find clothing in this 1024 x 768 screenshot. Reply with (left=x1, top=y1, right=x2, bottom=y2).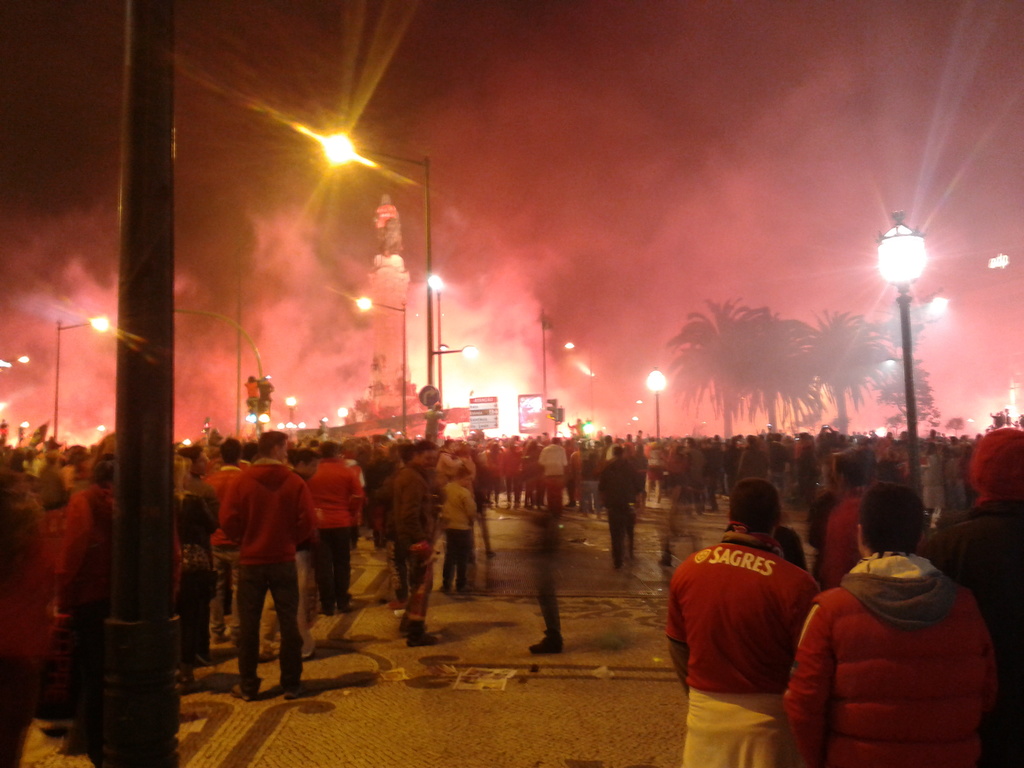
(left=548, top=477, right=564, bottom=515).
